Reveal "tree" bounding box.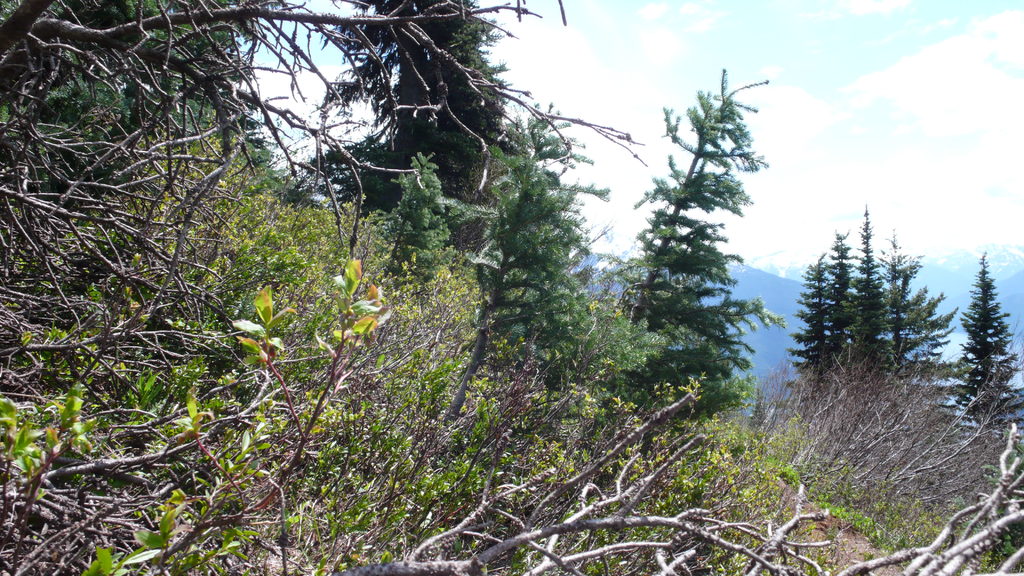
Revealed: BBox(285, 0, 516, 263).
